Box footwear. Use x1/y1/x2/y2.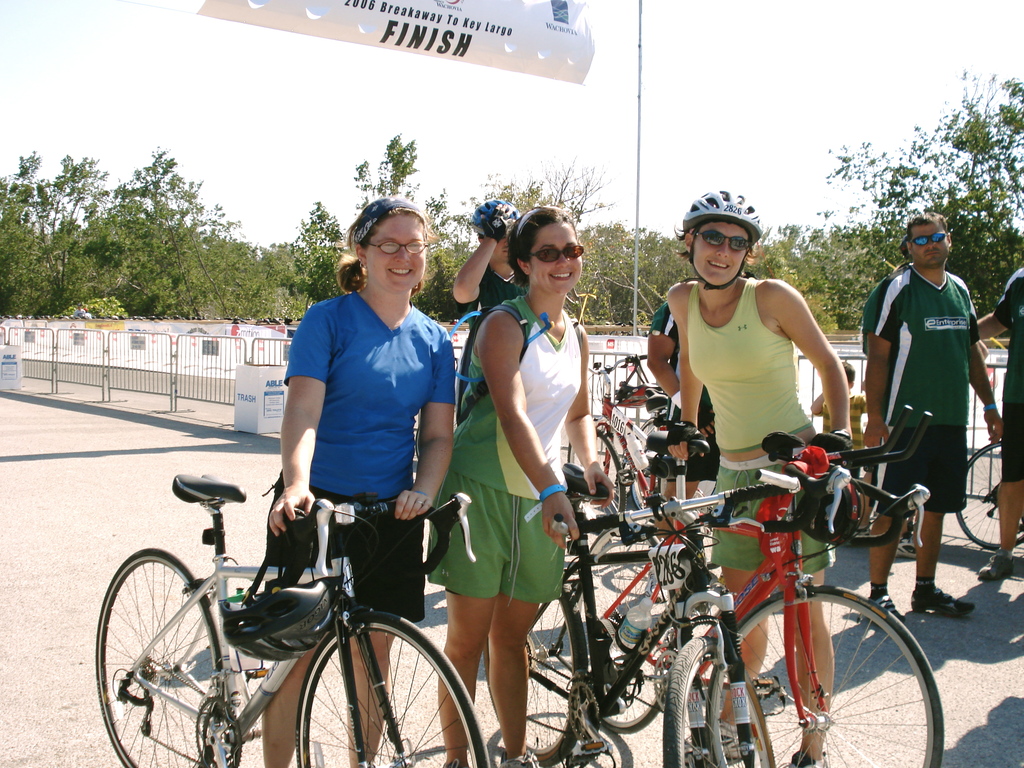
786/748/827/767.
